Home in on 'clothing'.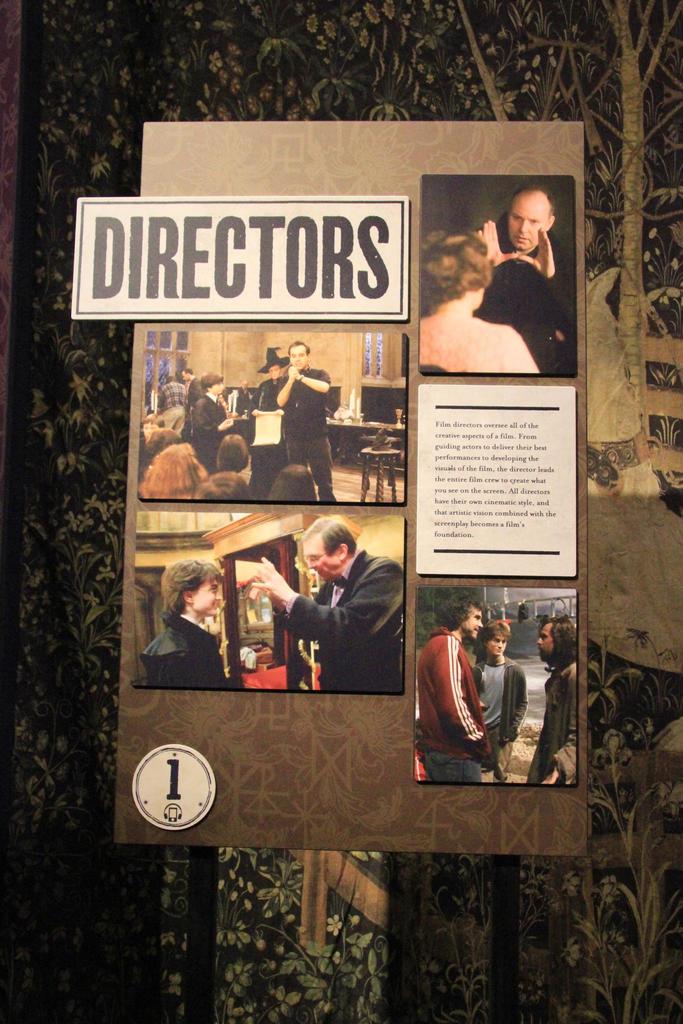
Homed in at 418,305,539,372.
